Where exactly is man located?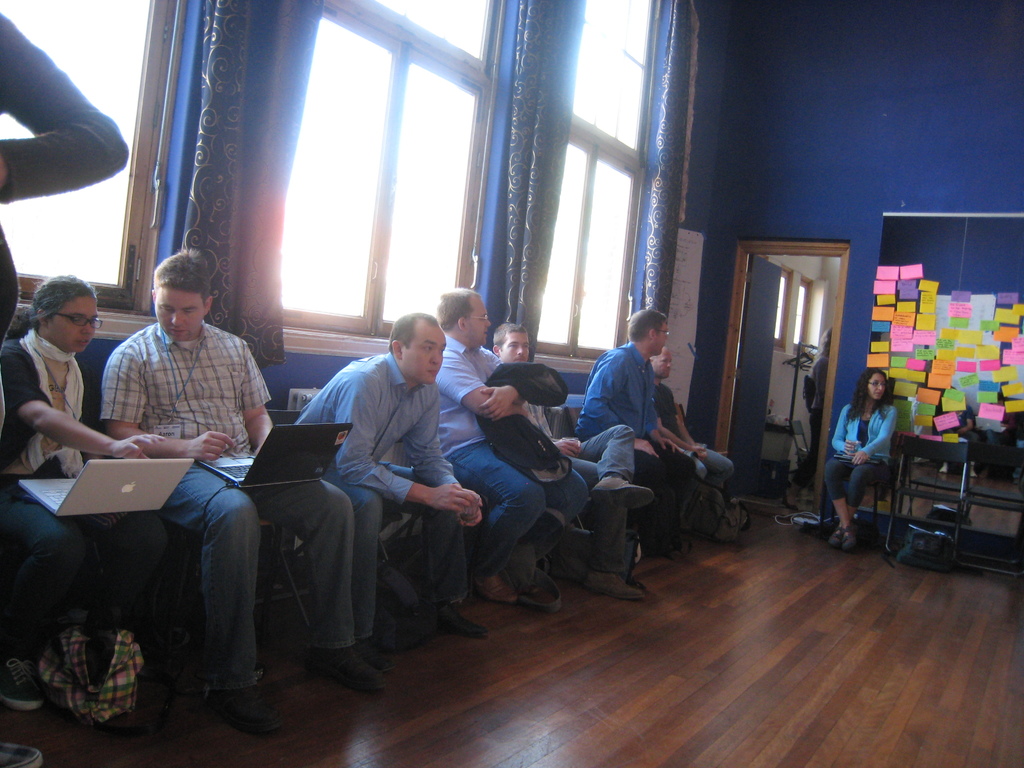
Its bounding box is bbox=(433, 286, 591, 622).
